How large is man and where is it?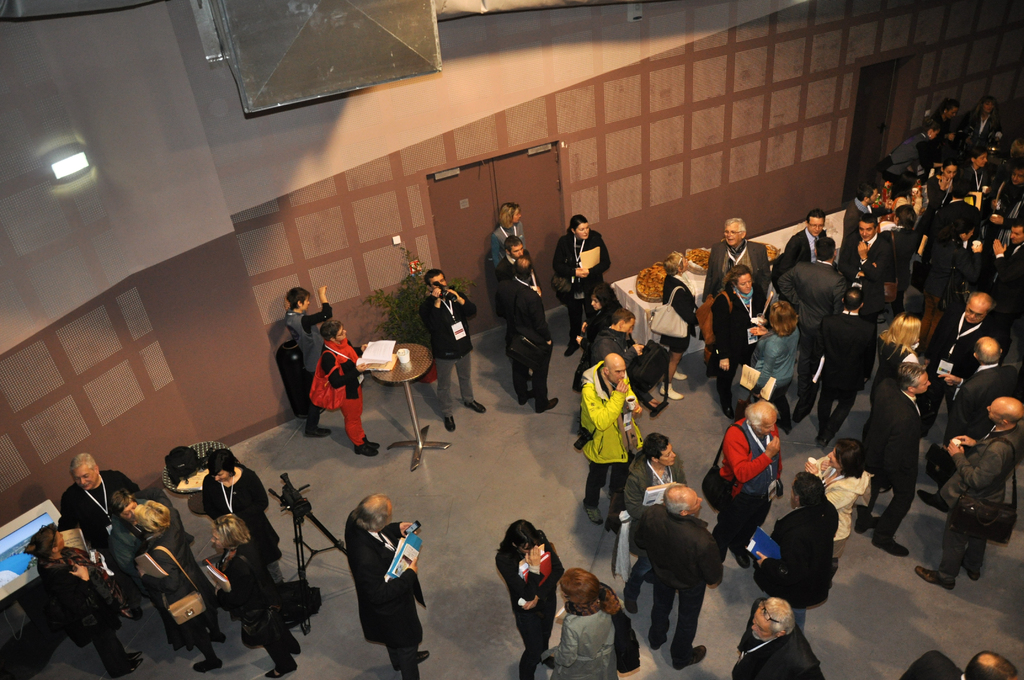
Bounding box: 852, 360, 934, 558.
